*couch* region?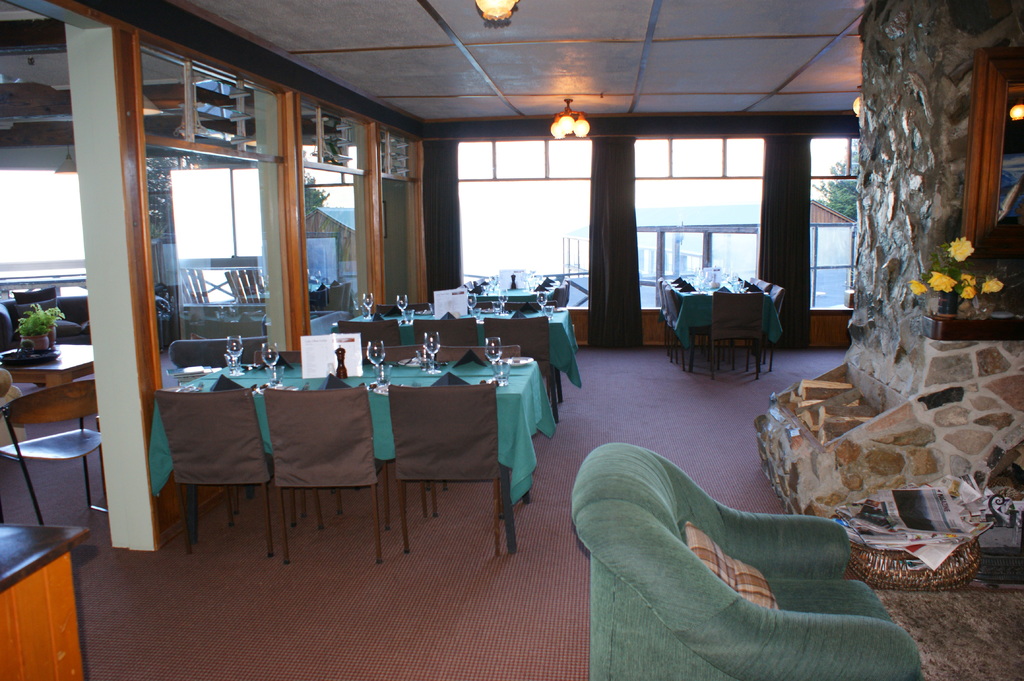
bbox=(518, 434, 910, 659)
